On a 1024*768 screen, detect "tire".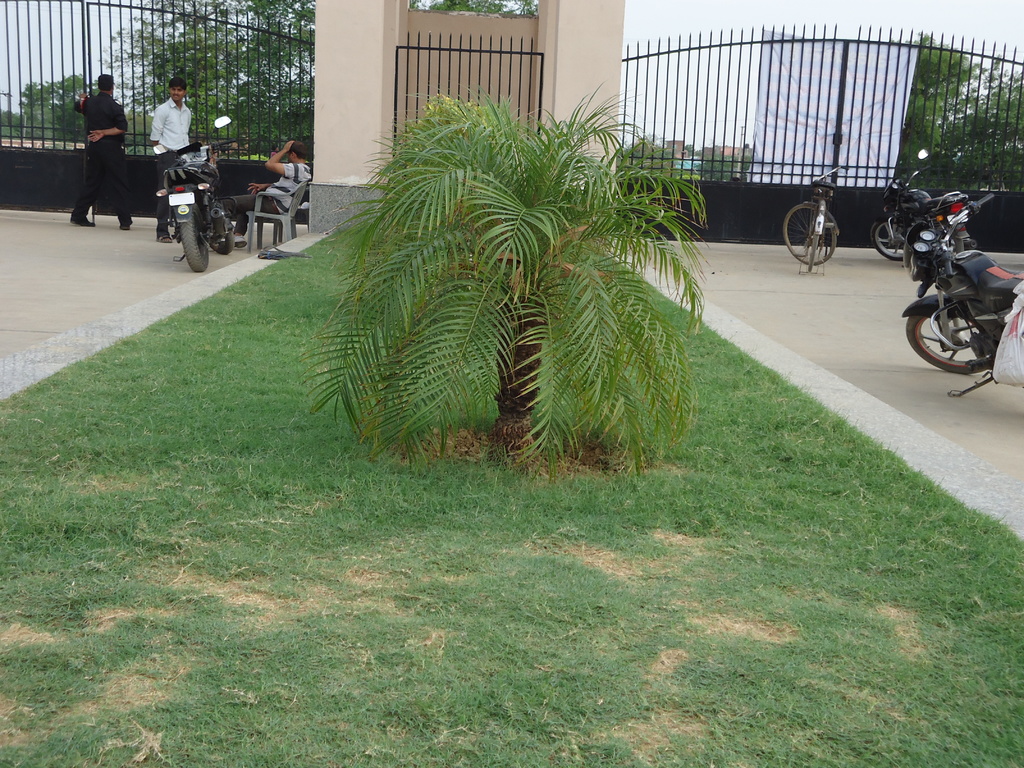
<box>783,204,837,264</box>.
